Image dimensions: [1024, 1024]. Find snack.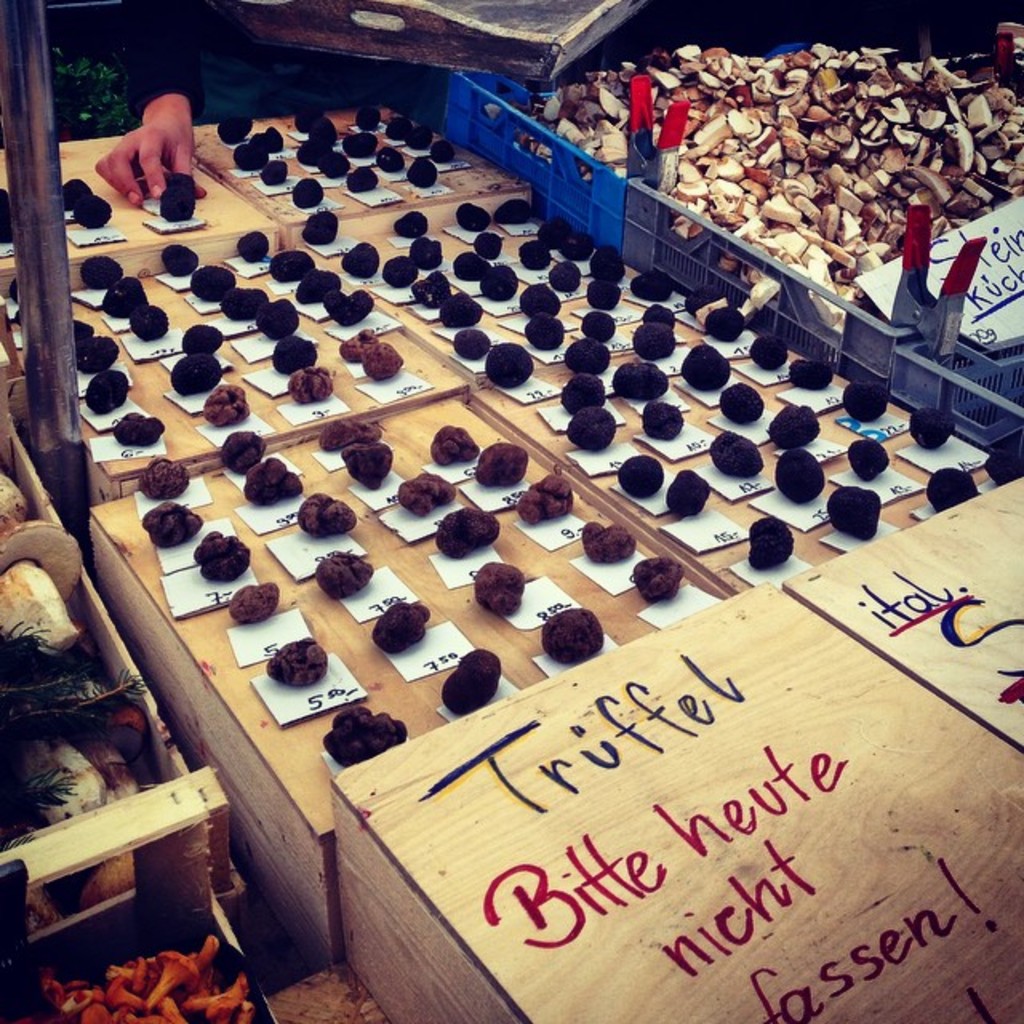
Rect(400, 472, 459, 514).
